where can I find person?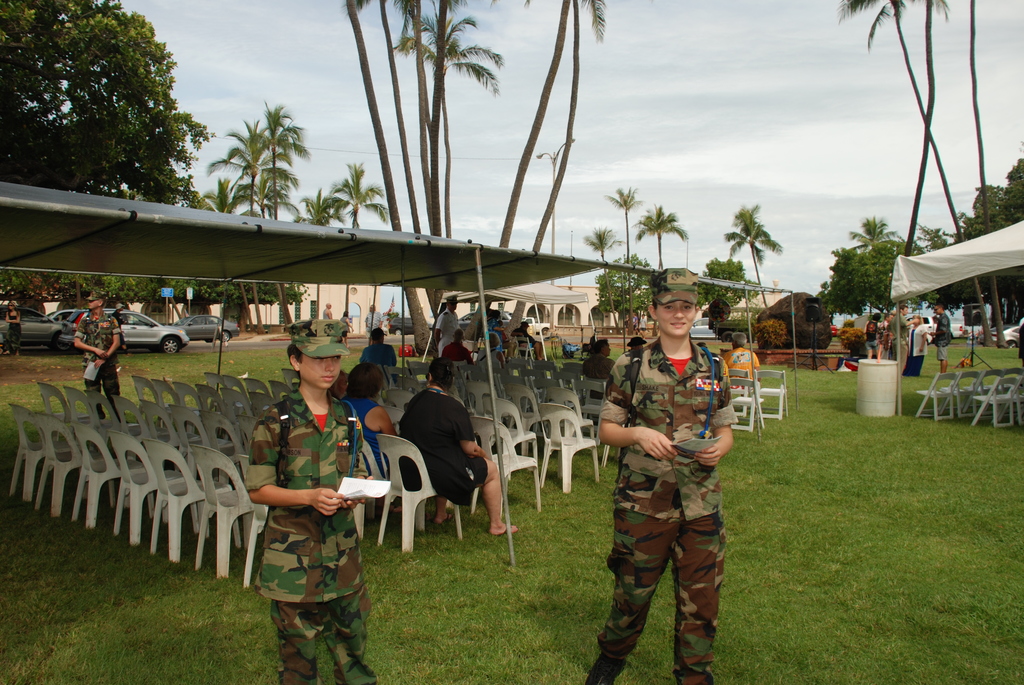
You can find it at left=360, top=330, right=397, bottom=367.
